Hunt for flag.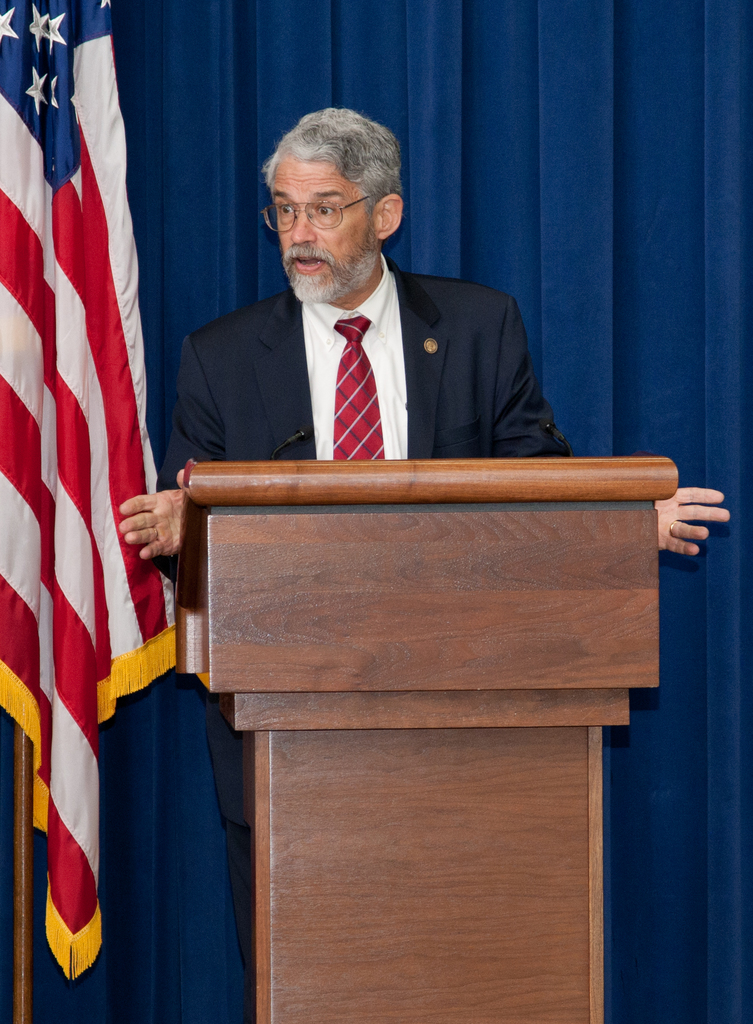
Hunted down at 12 15 179 1023.
